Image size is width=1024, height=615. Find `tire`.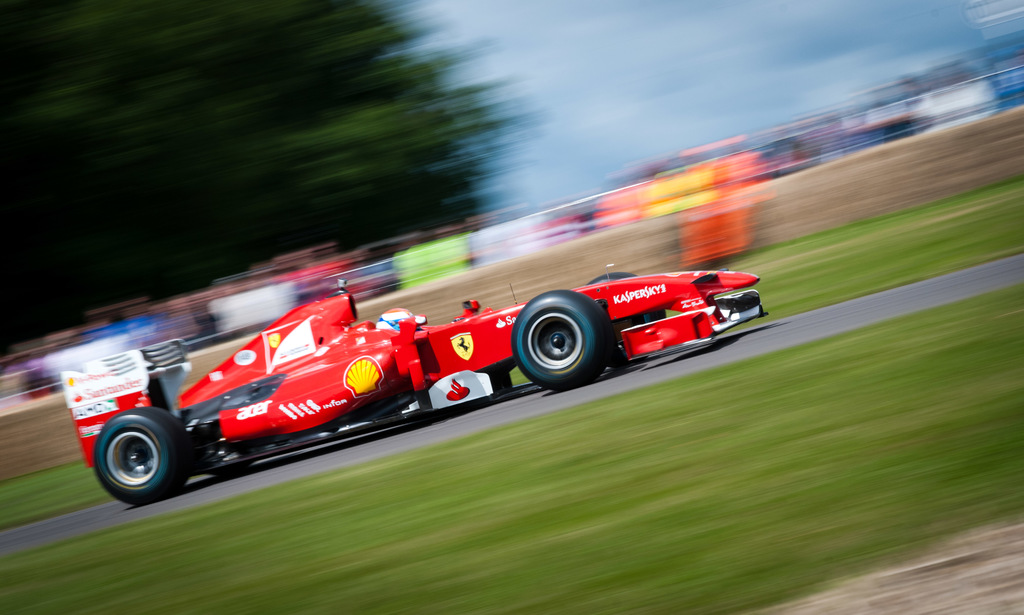
<bbox>95, 410, 190, 506</bbox>.
